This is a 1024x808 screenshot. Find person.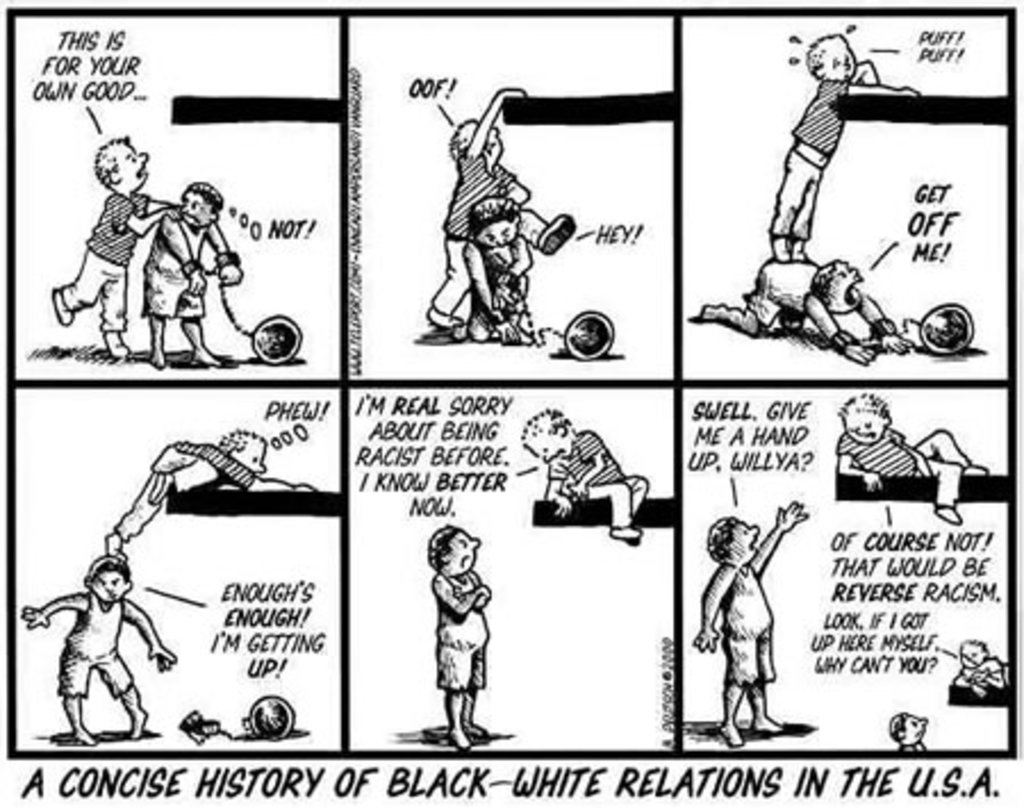
Bounding box: select_region(141, 180, 241, 366).
